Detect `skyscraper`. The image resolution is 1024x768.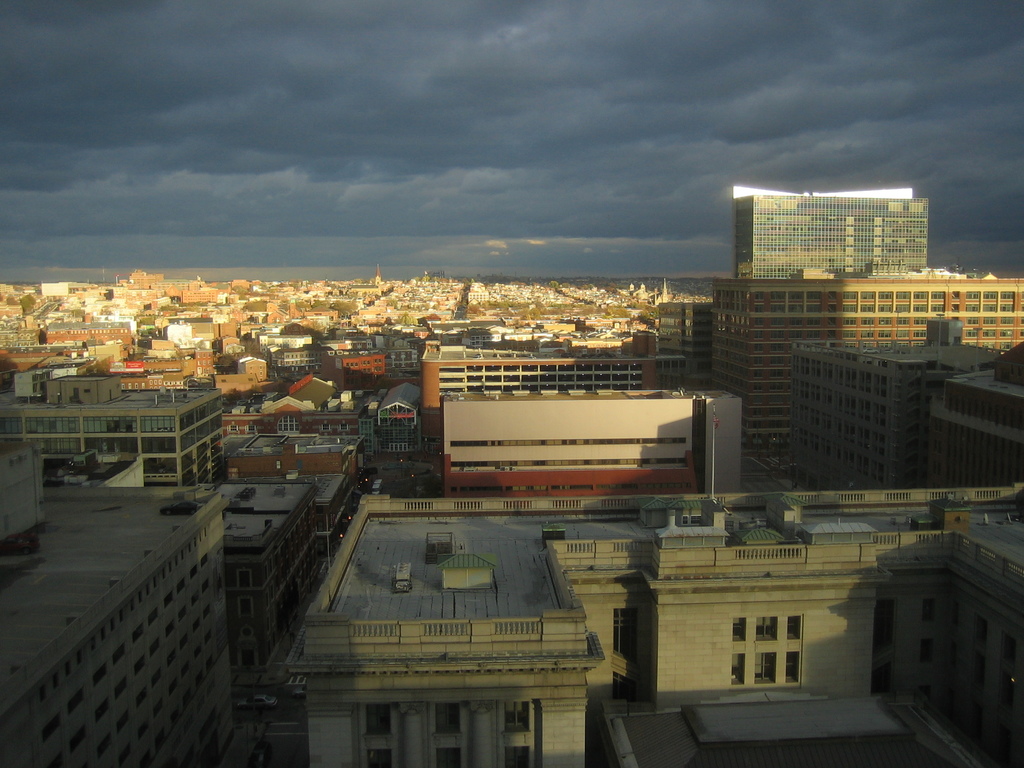
785, 311, 997, 487.
